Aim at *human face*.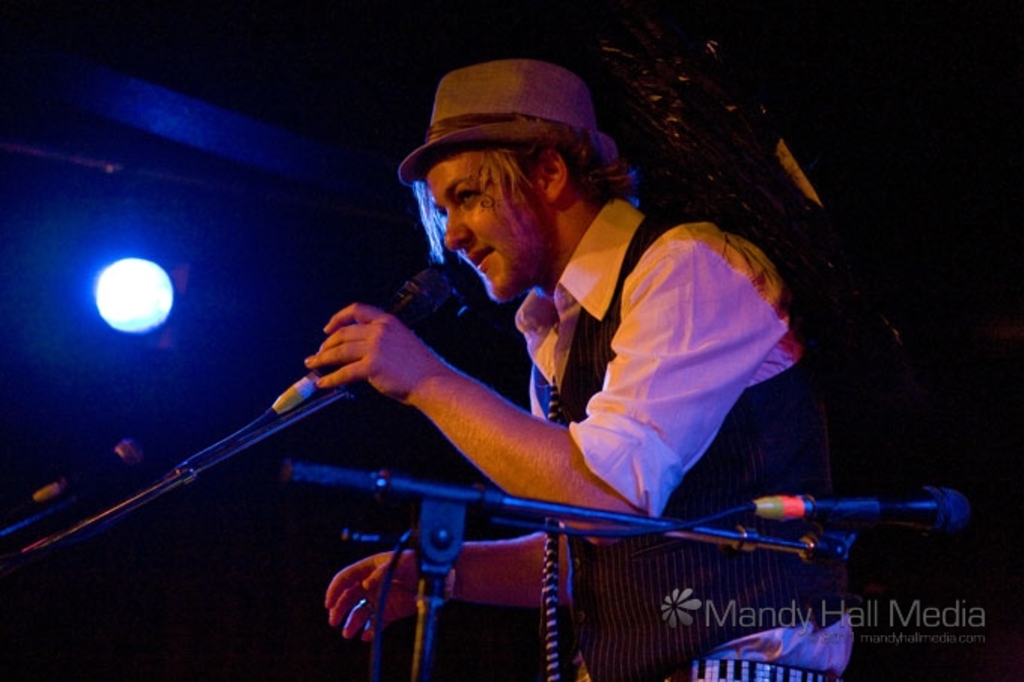
Aimed at pyautogui.locateOnScreen(434, 160, 556, 304).
